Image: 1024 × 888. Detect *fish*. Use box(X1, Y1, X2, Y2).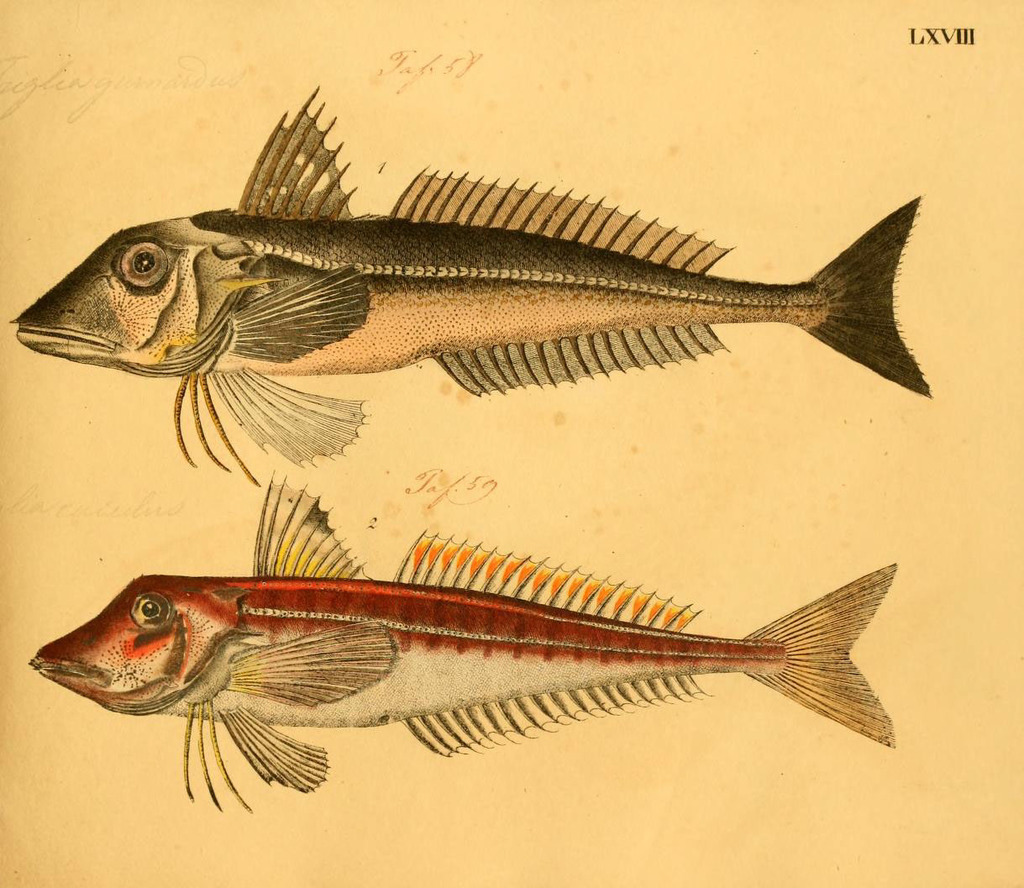
box(11, 81, 932, 489).
